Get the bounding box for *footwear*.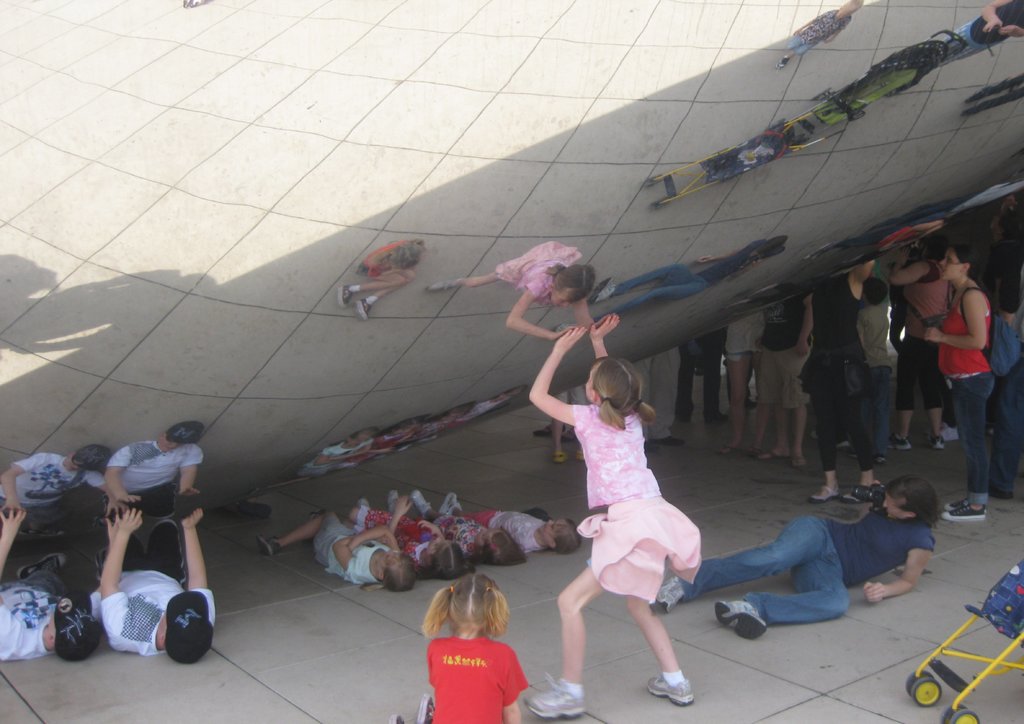
rect(712, 592, 763, 640).
